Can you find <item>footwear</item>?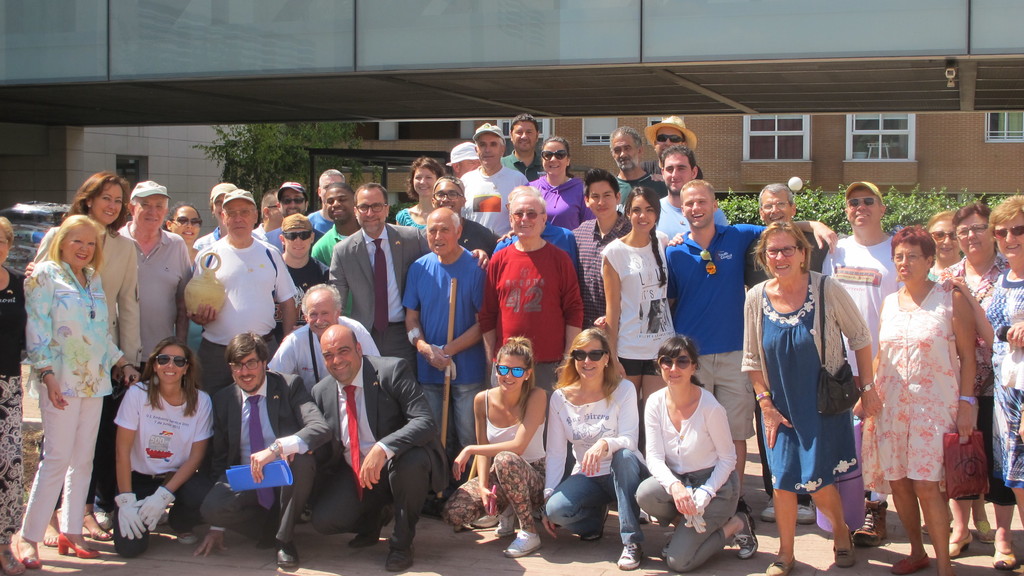
Yes, bounding box: 347 511 392 548.
